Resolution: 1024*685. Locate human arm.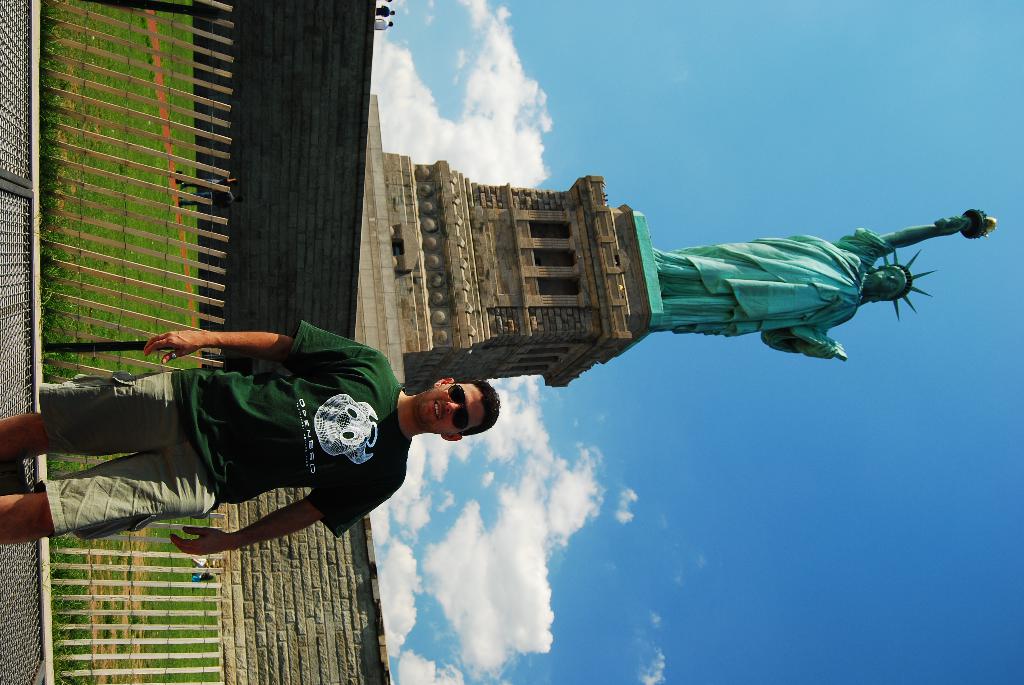
locate(134, 315, 402, 369).
